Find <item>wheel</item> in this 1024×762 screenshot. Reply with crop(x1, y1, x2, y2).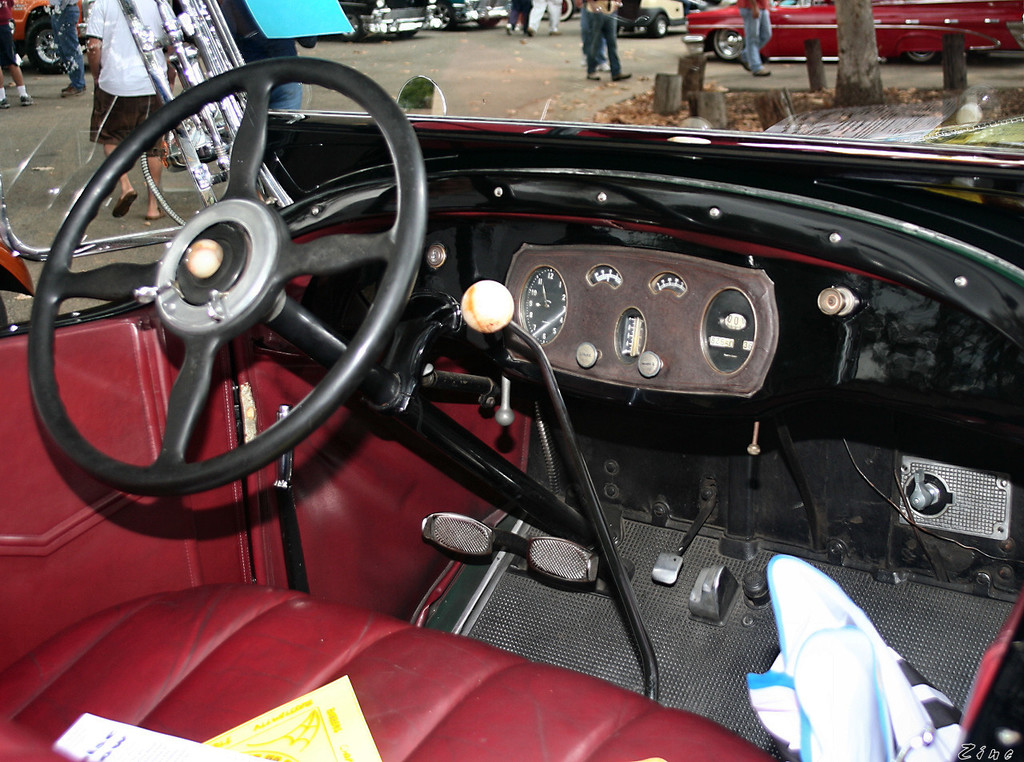
crop(336, 13, 366, 39).
